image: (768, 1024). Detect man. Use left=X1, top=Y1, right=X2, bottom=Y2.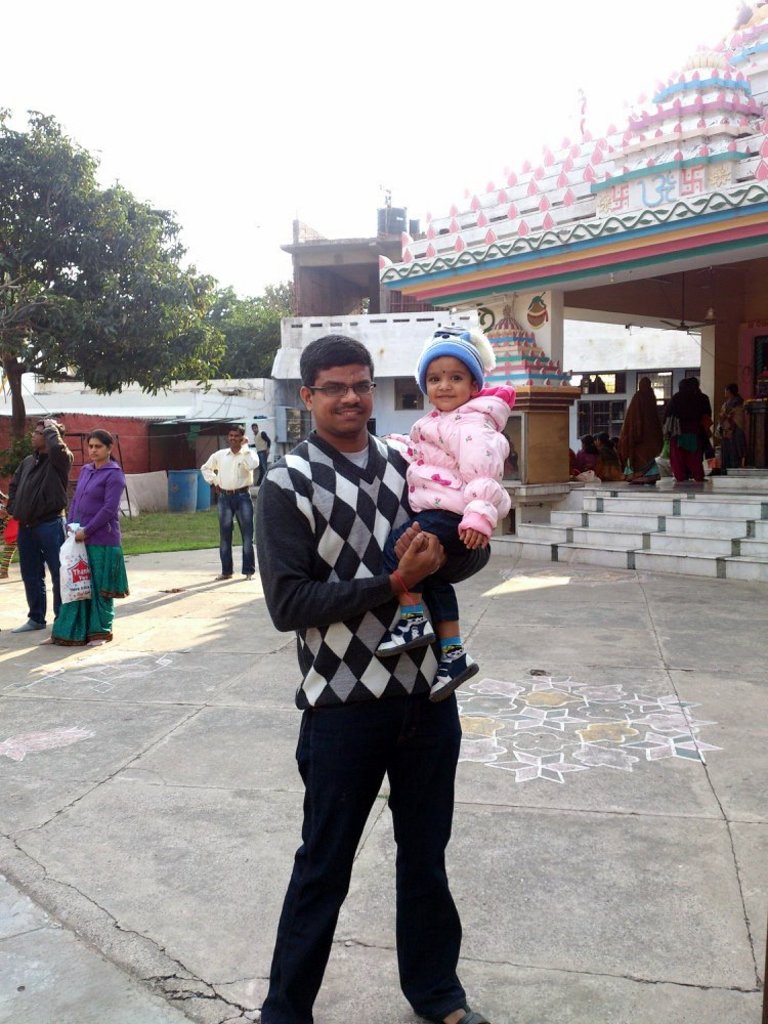
left=14, top=409, right=73, bottom=669.
